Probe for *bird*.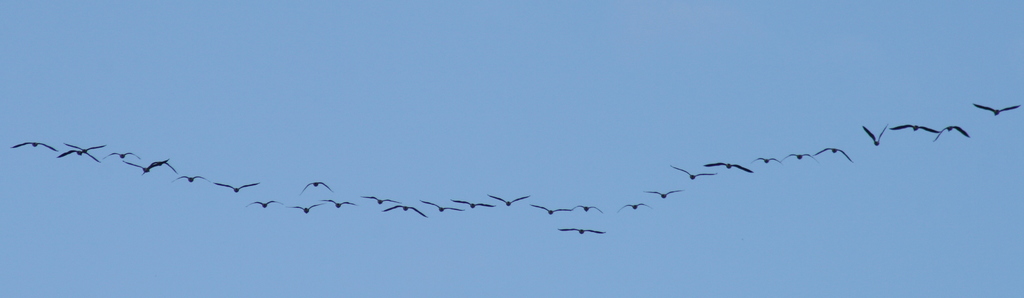
Probe result: detection(861, 124, 889, 148).
